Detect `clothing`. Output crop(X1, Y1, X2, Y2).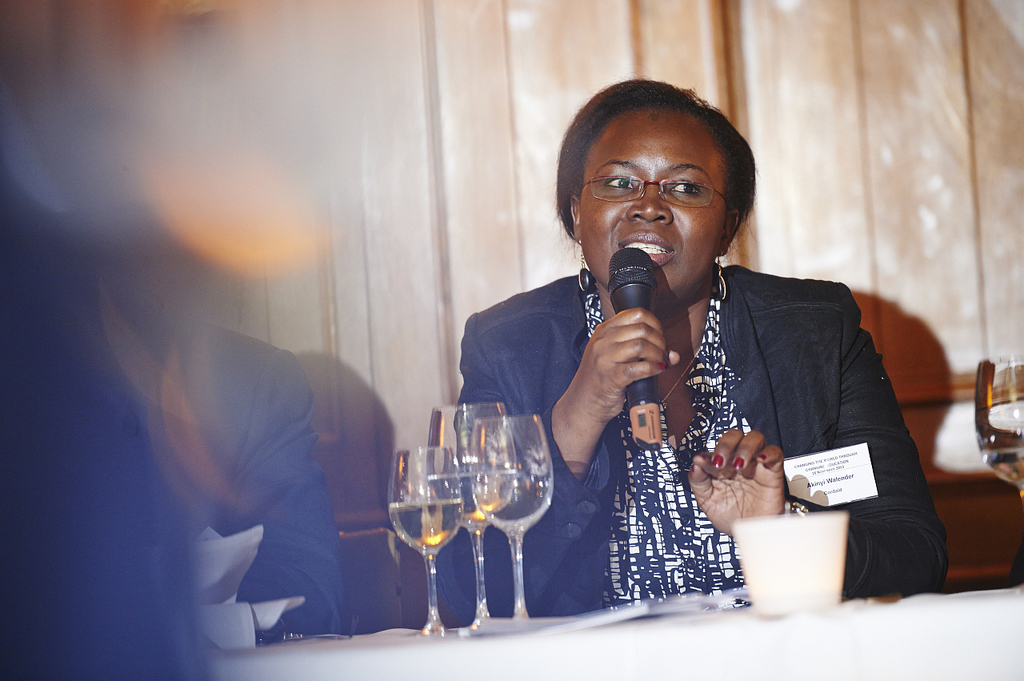
crop(493, 221, 922, 608).
